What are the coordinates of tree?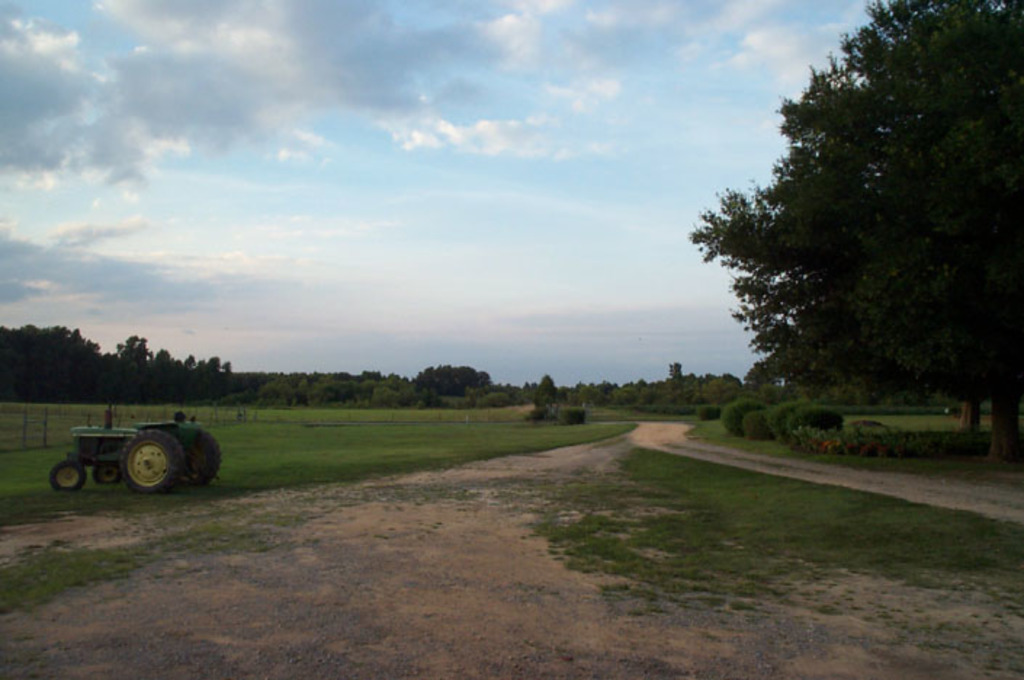
{"x1": 931, "y1": 378, "x2": 996, "y2": 445}.
